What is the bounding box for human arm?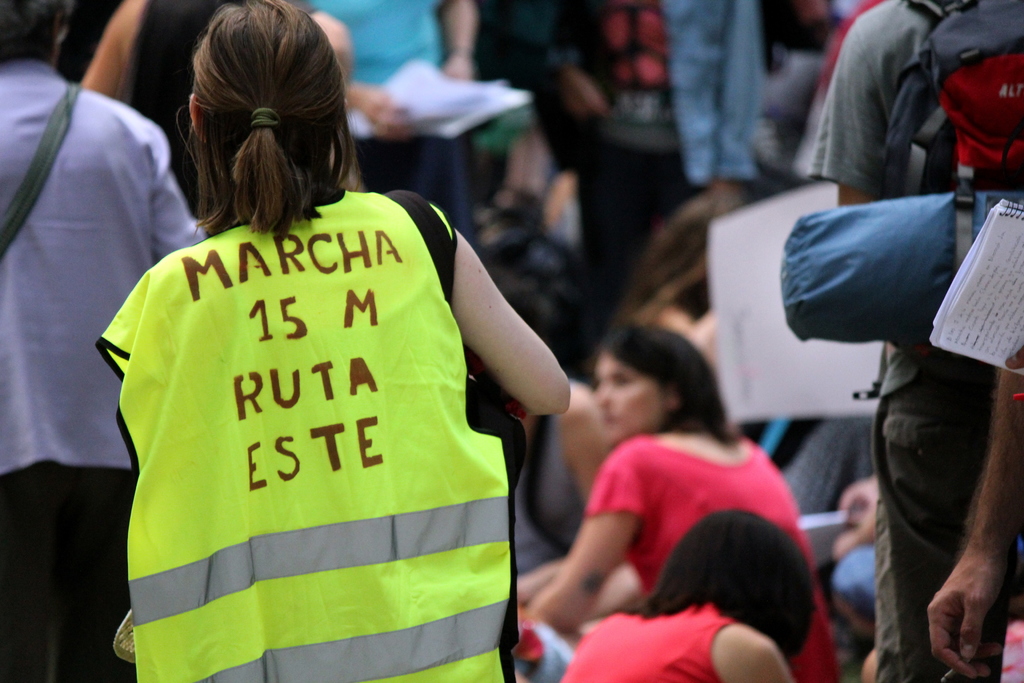
x1=509 y1=571 x2=545 y2=607.
